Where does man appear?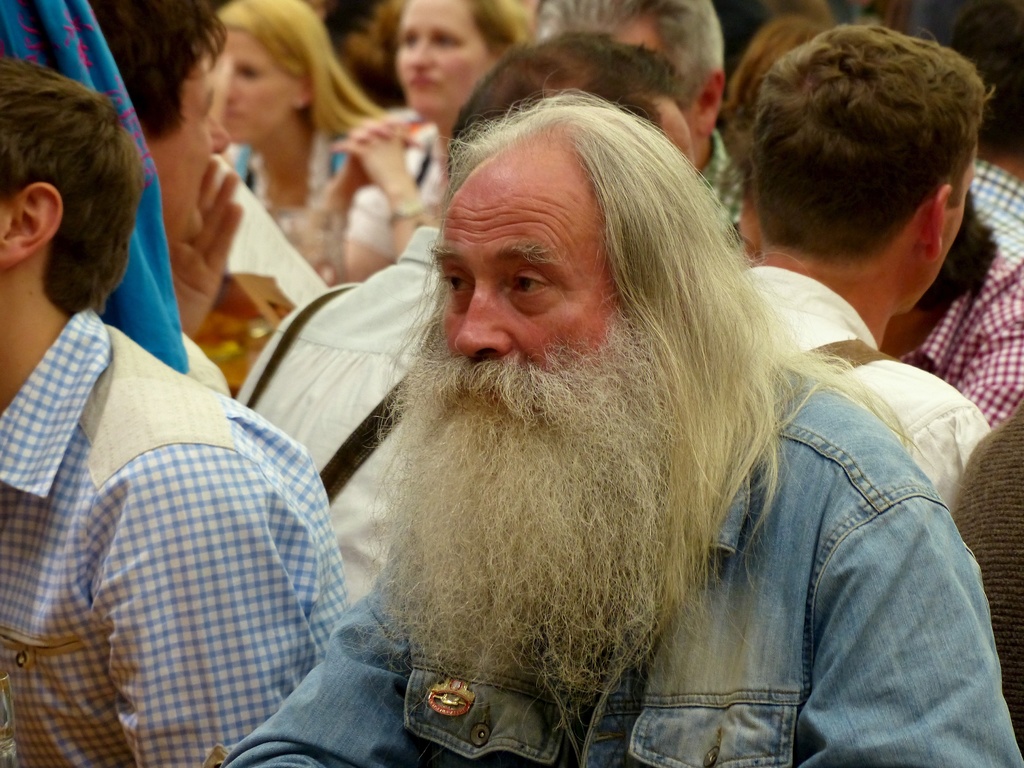
Appears at select_region(730, 22, 991, 507).
